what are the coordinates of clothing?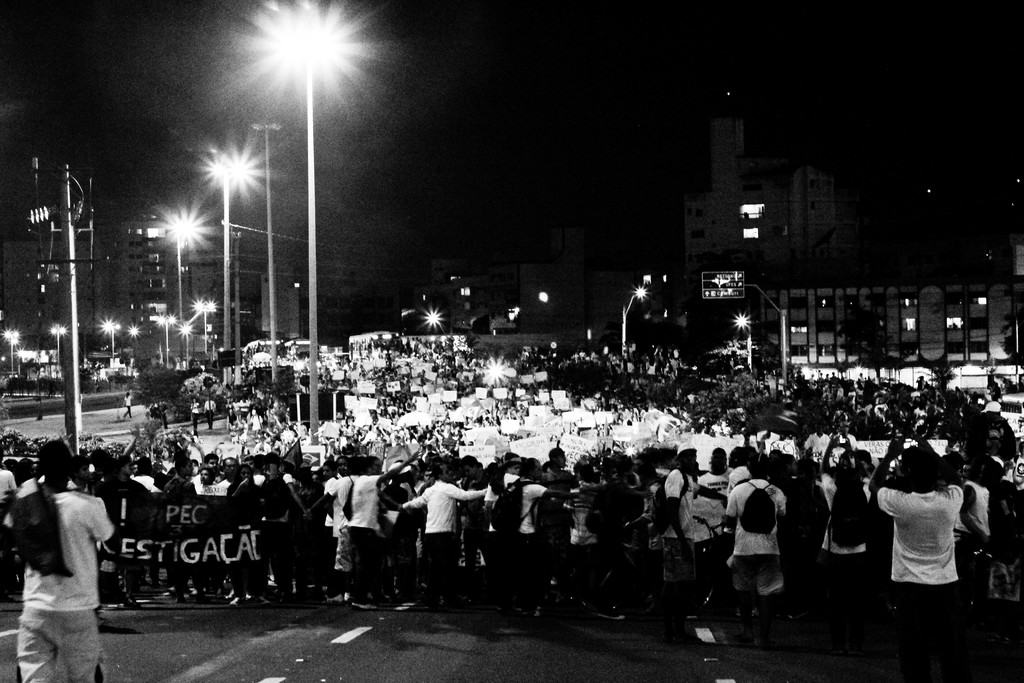
[x1=481, y1=489, x2=500, y2=566].
